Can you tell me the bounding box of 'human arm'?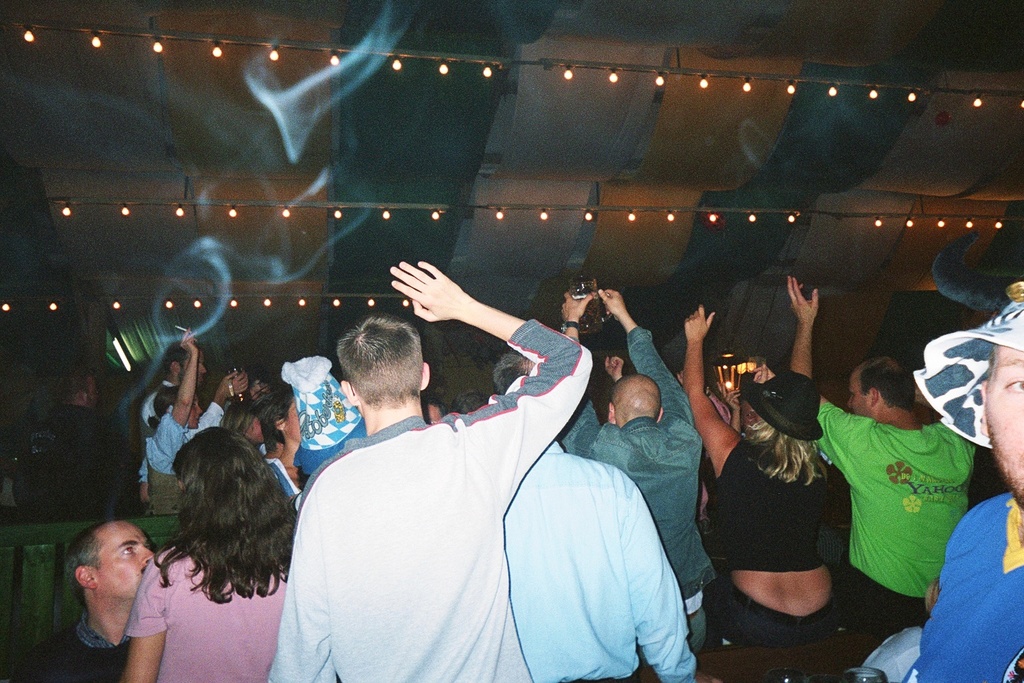
bbox=(121, 568, 169, 682).
